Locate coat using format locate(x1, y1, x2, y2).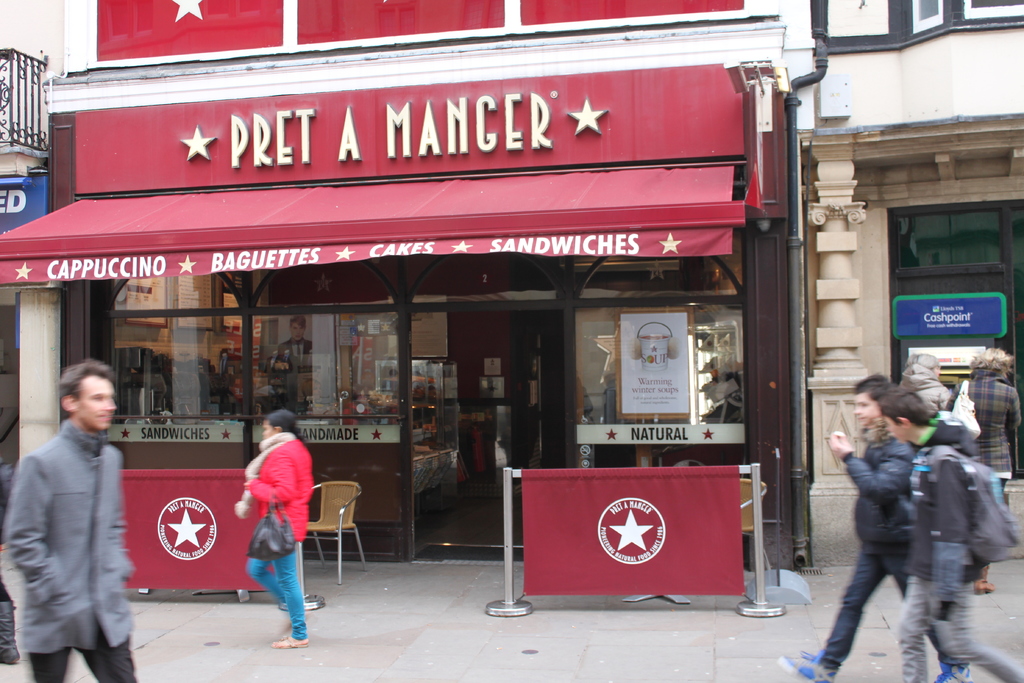
locate(254, 432, 310, 549).
